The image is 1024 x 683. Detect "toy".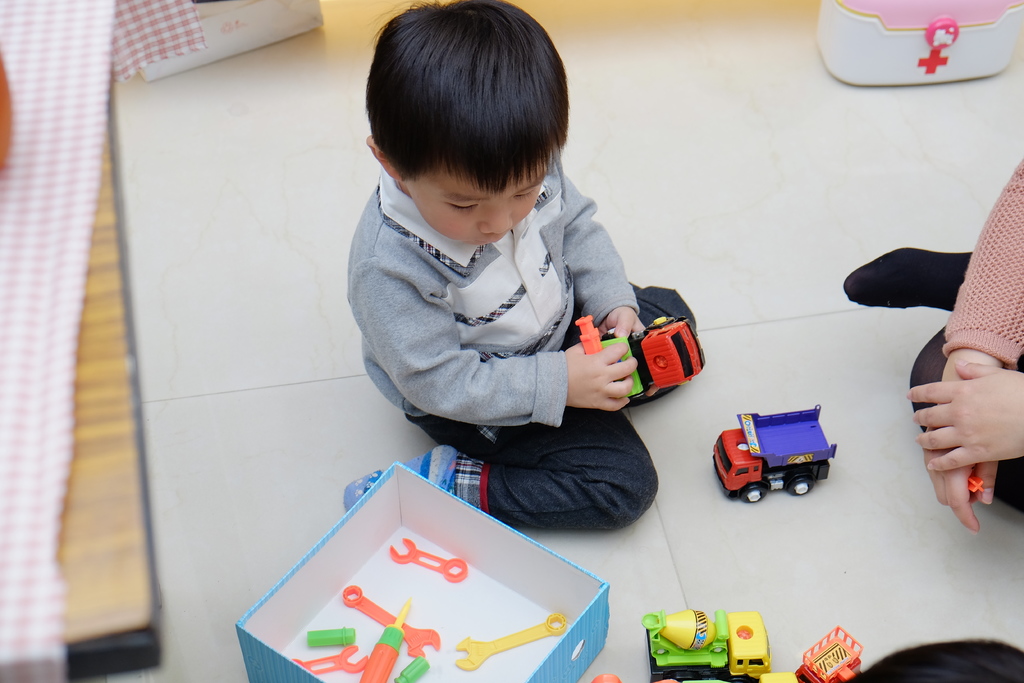
Detection: pyautogui.locateOnScreen(638, 615, 771, 682).
